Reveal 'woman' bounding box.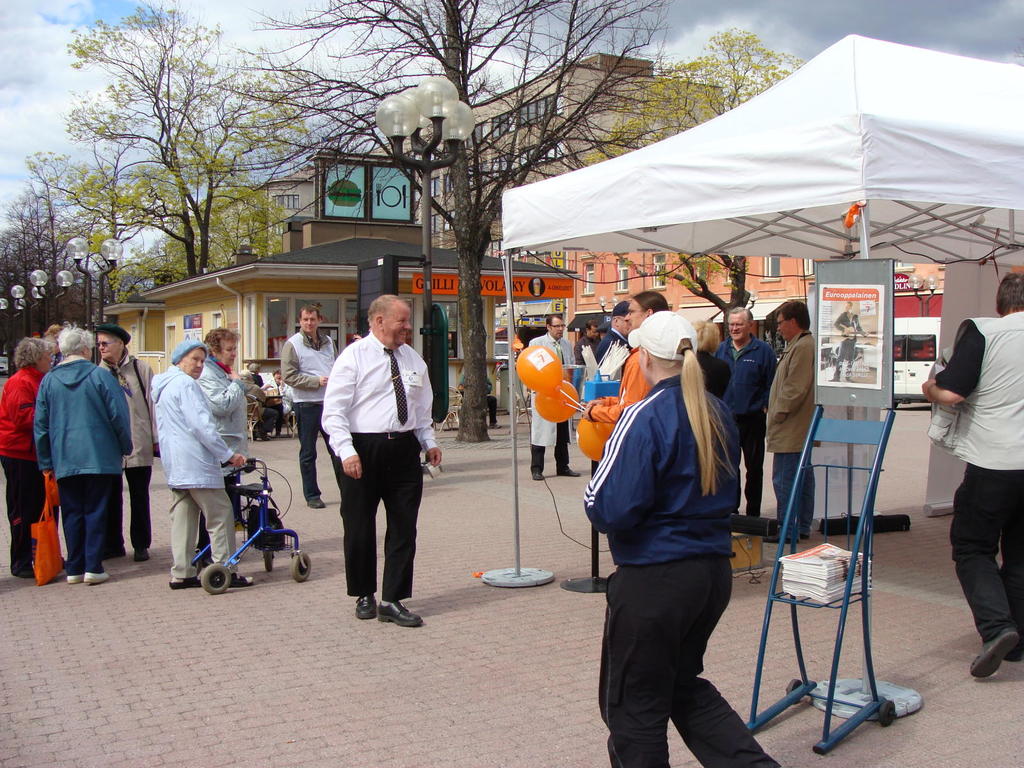
Revealed: <bbox>0, 337, 56, 573</bbox>.
